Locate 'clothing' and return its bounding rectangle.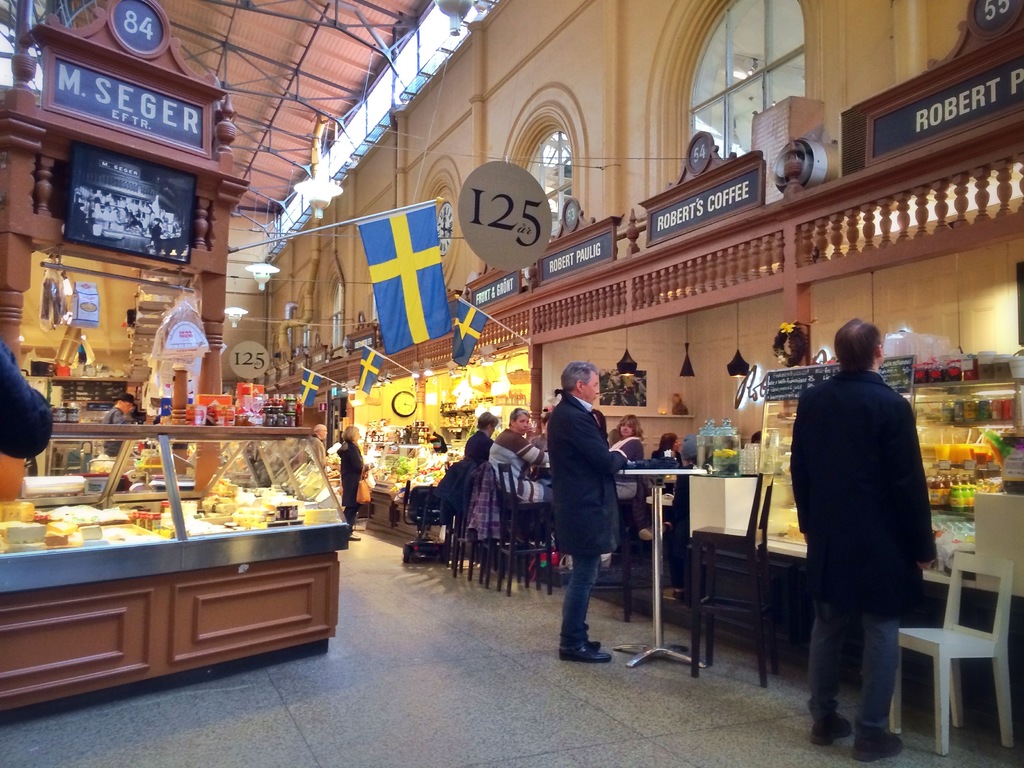
bbox(492, 421, 558, 531).
